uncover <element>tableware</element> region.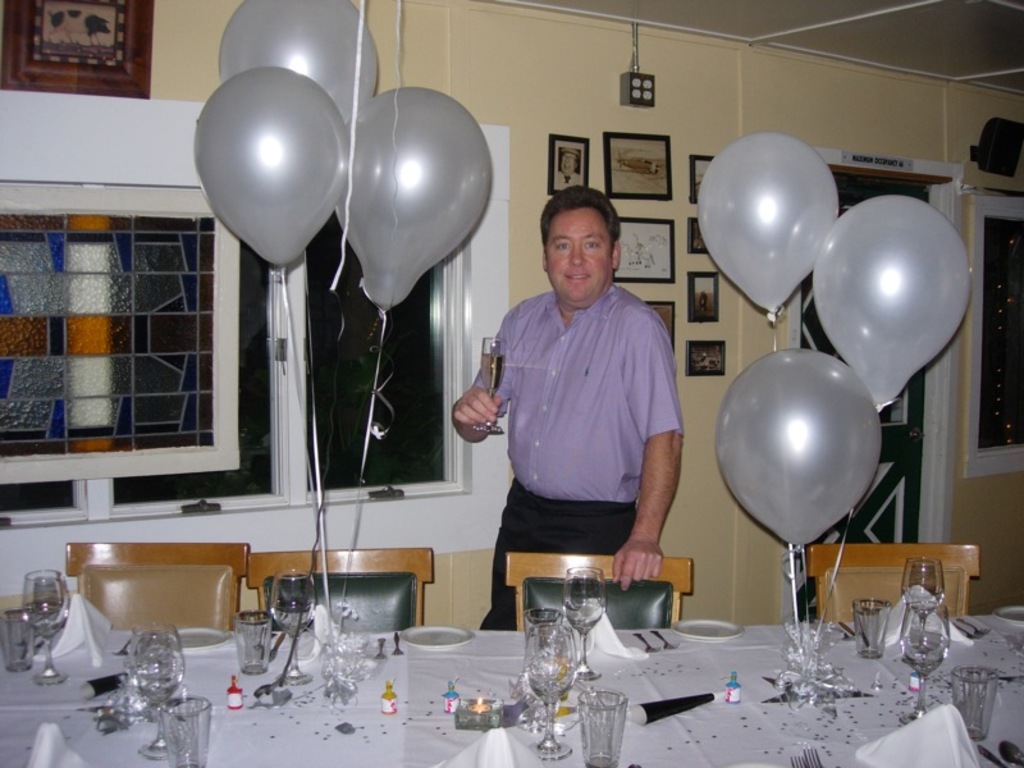
Uncovered: Rect(628, 630, 658, 659).
